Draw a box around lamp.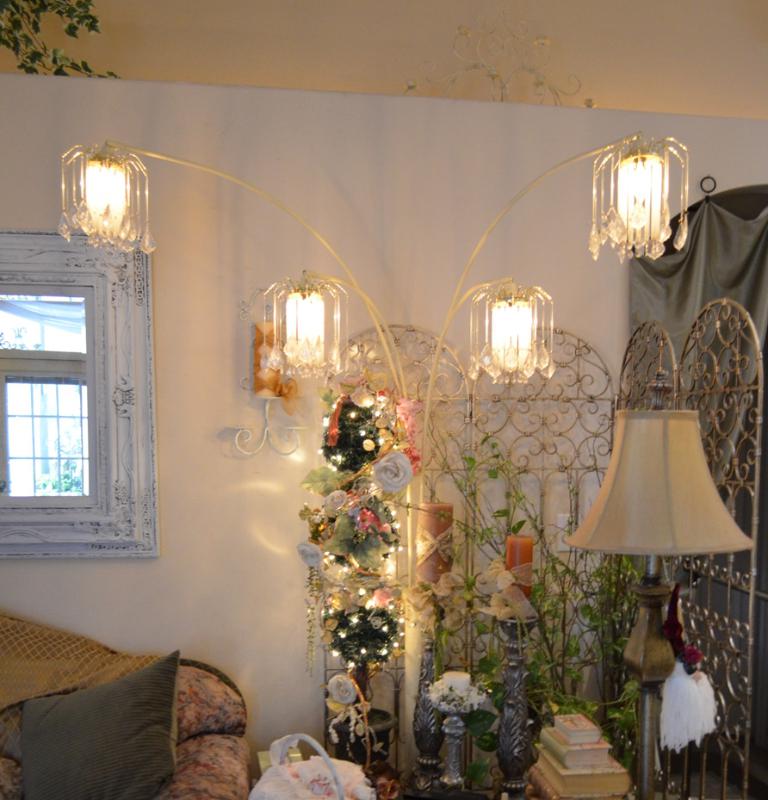
bbox=(425, 665, 486, 799).
